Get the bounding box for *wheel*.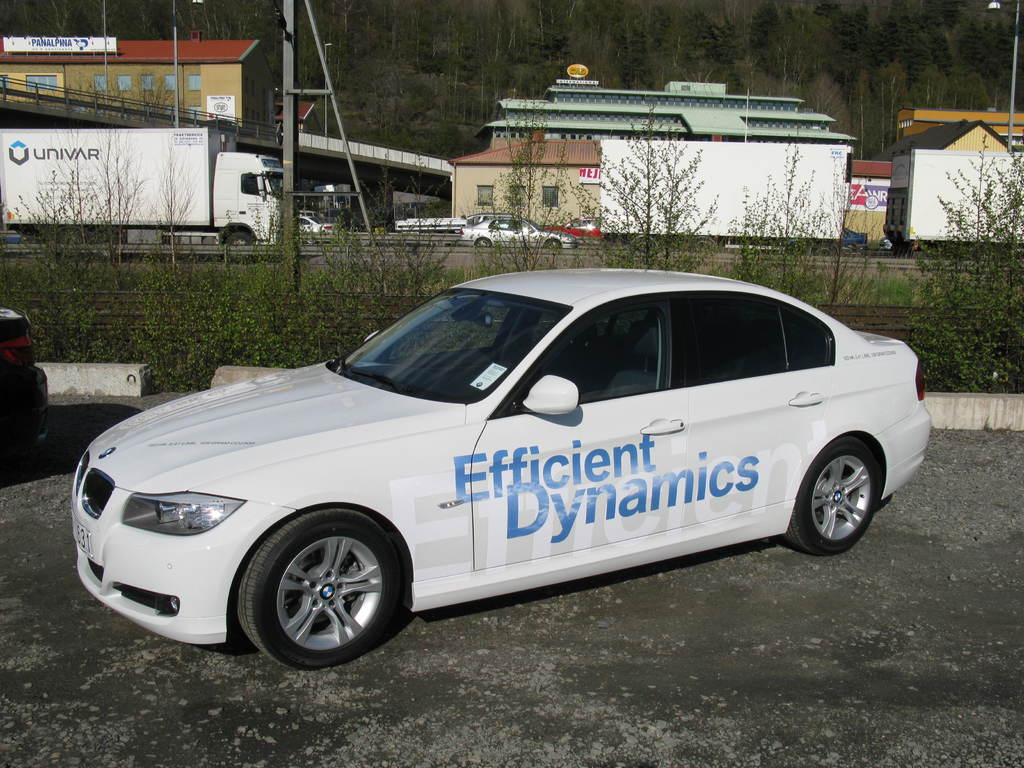
(545,239,563,247).
